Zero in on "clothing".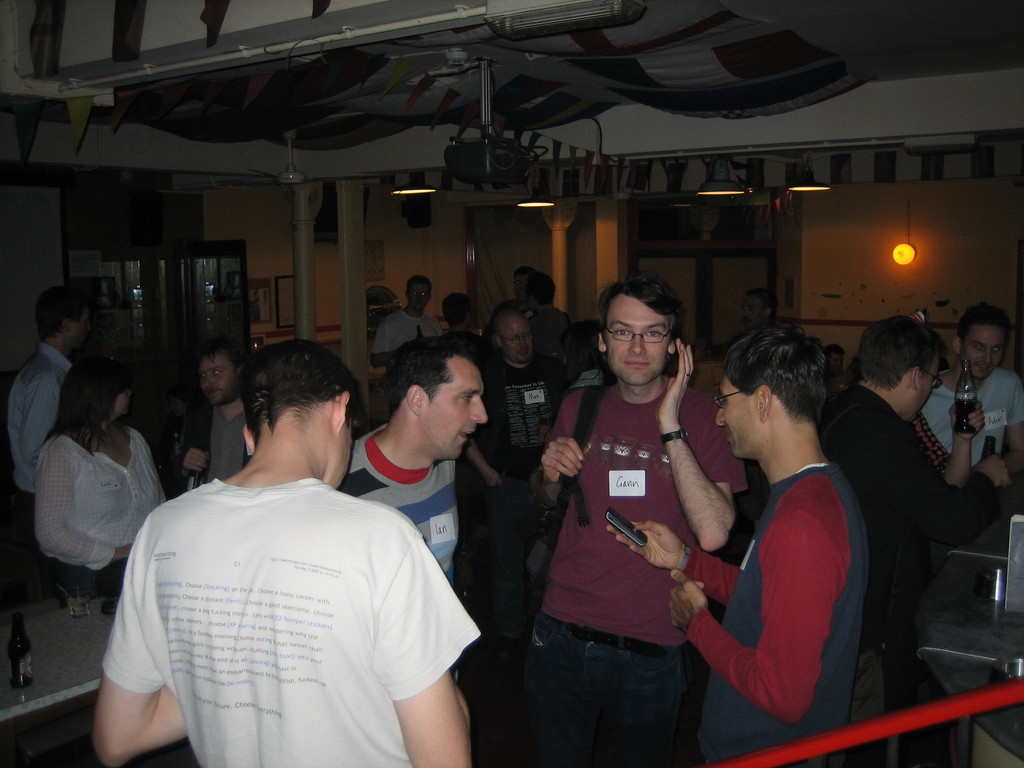
Zeroed in: 912,373,1023,467.
